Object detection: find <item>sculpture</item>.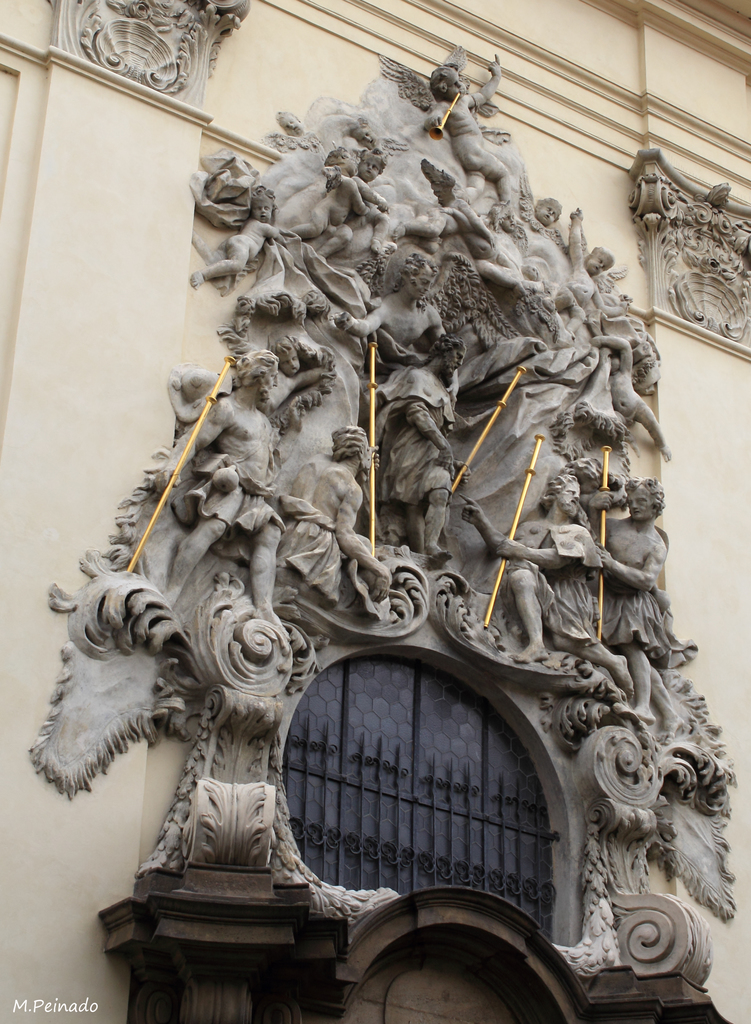
x1=35, y1=0, x2=256, y2=100.
